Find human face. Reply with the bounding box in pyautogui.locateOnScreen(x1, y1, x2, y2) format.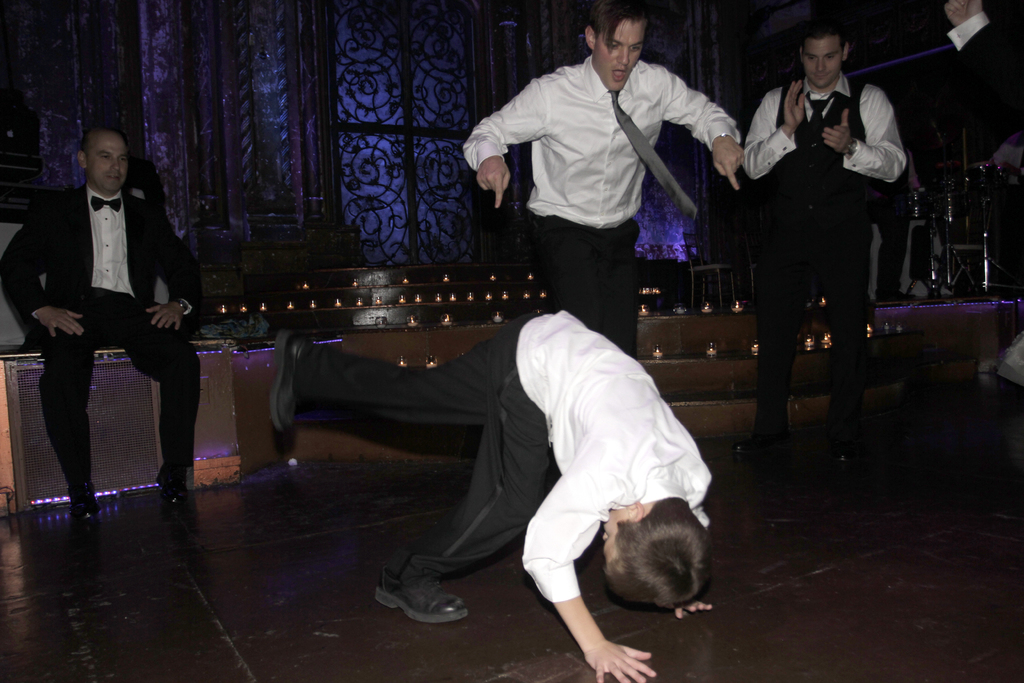
pyautogui.locateOnScreen(592, 21, 648, 89).
